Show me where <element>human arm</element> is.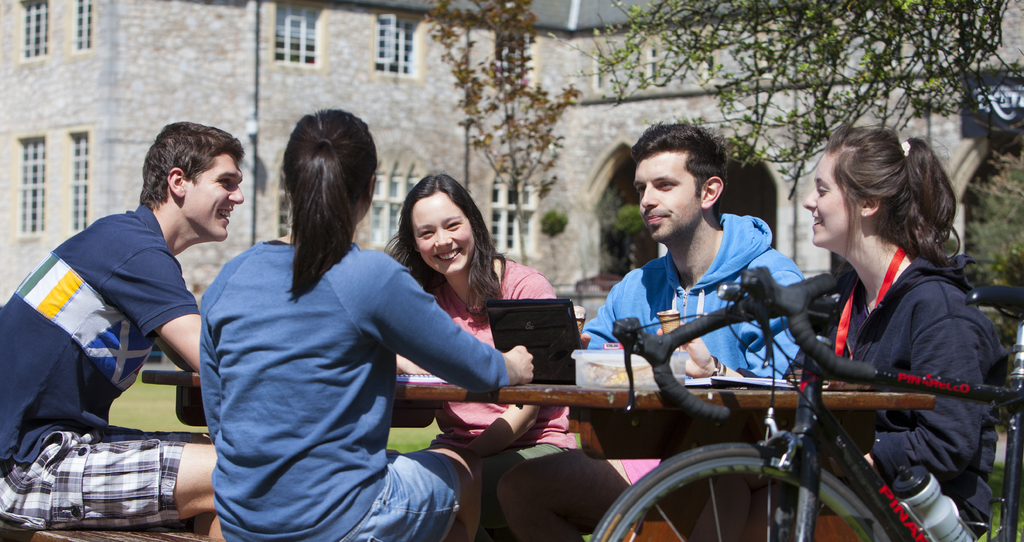
<element>human arm</element> is at (left=579, top=302, right=616, bottom=348).
